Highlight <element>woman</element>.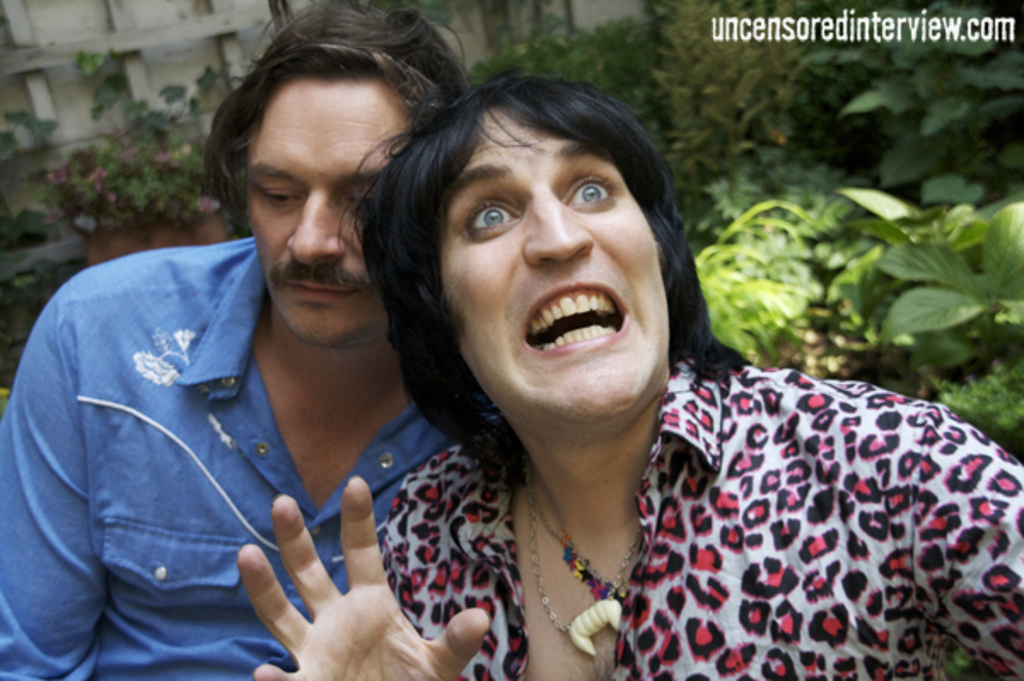
Highlighted region: 239:73:1022:679.
